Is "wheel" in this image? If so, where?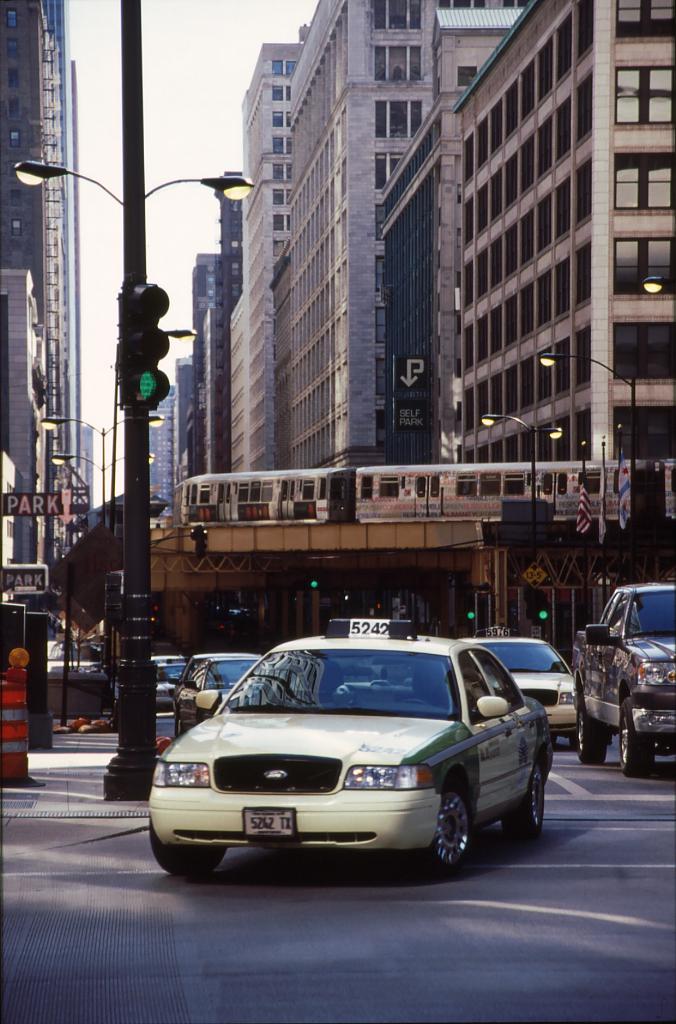
Yes, at locate(495, 753, 546, 839).
